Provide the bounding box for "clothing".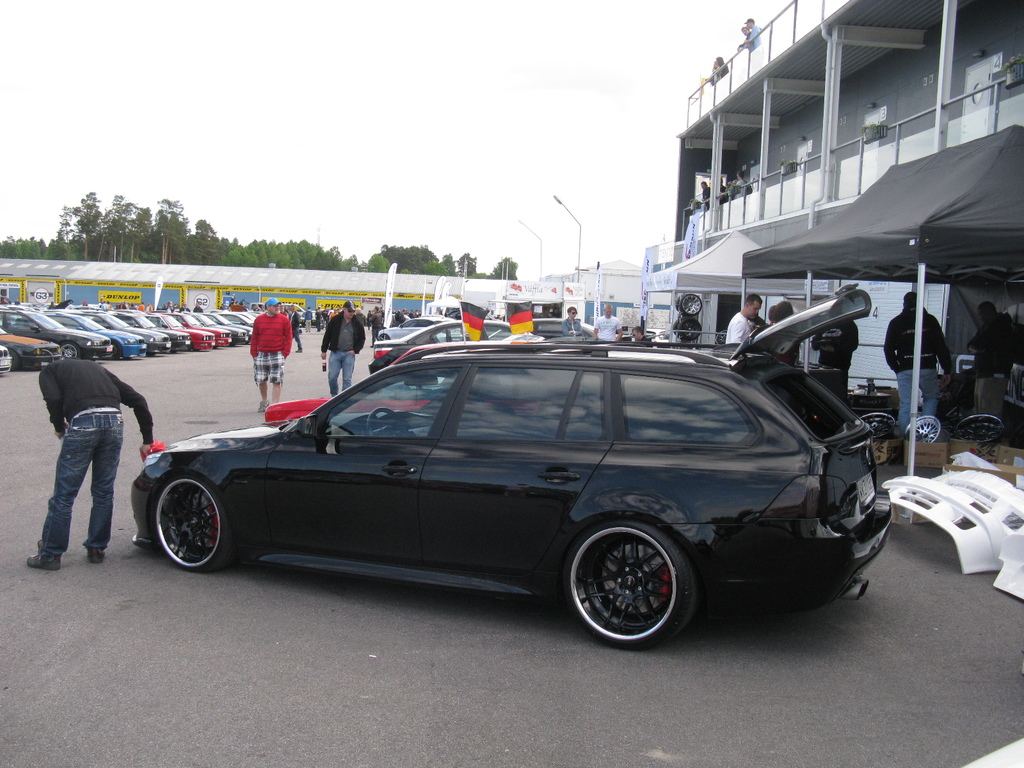
x1=594 y1=315 x2=623 y2=340.
